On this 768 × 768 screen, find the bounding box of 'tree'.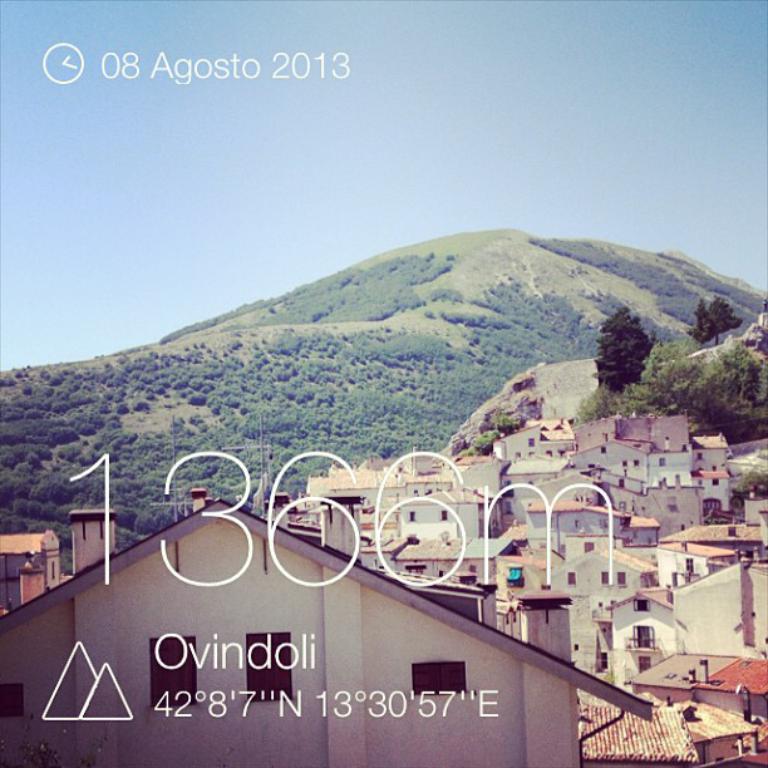
Bounding box: (x1=600, y1=309, x2=653, y2=389).
